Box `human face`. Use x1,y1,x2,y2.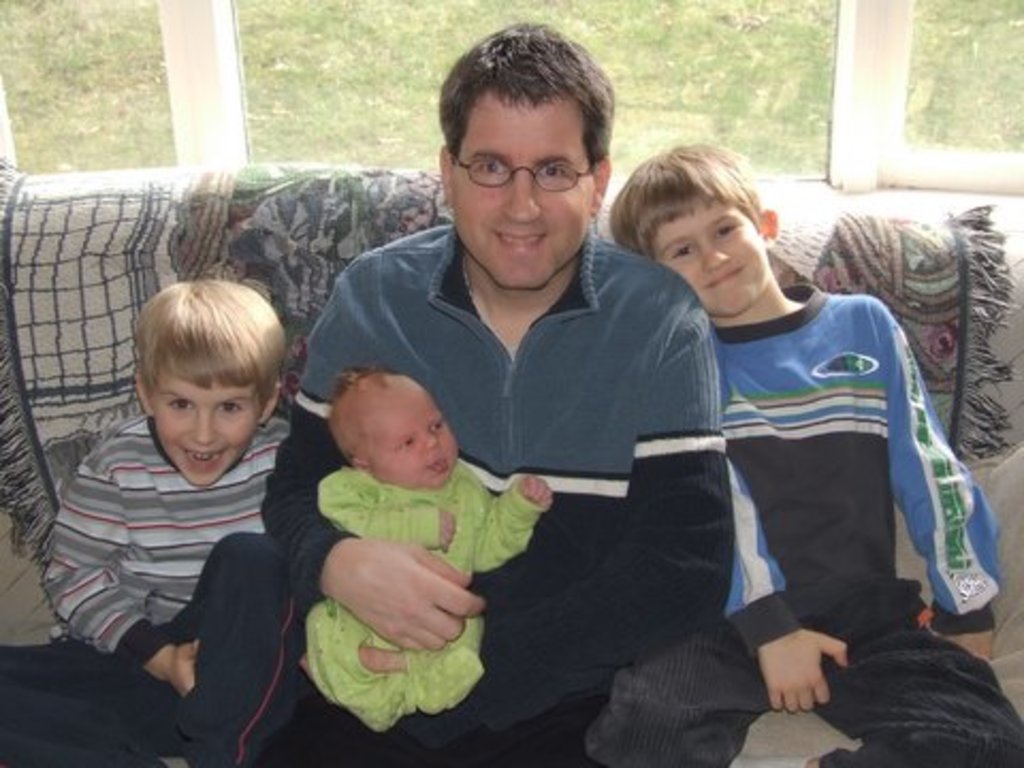
369,386,457,484.
